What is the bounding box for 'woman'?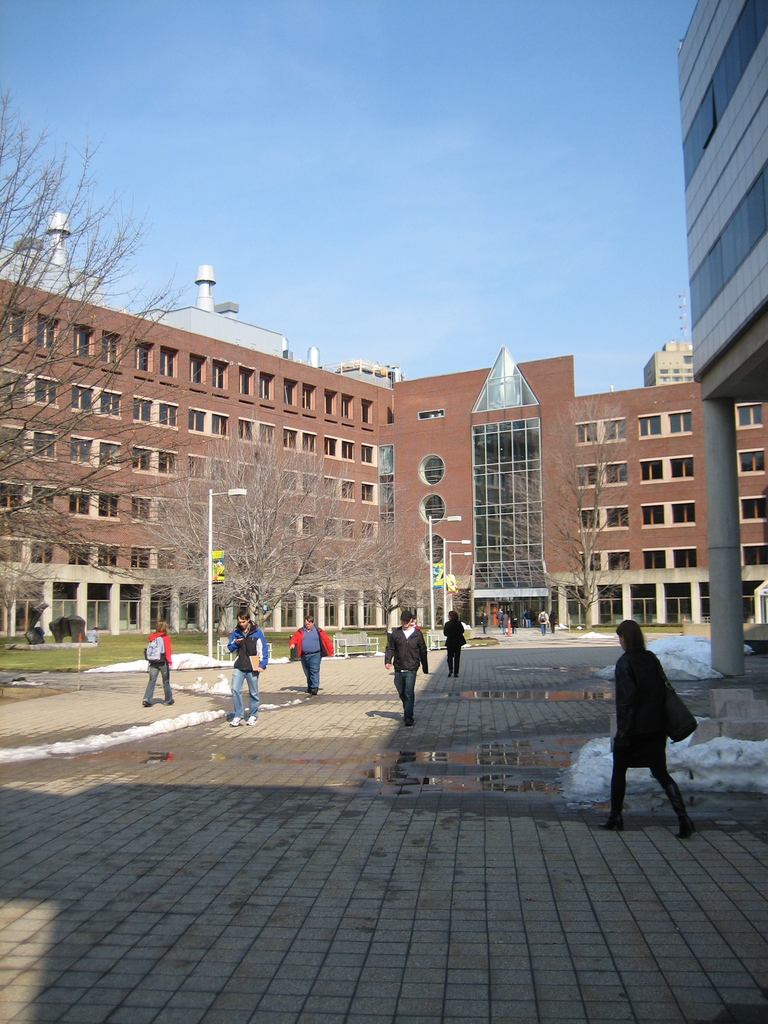
detection(510, 612, 517, 632).
